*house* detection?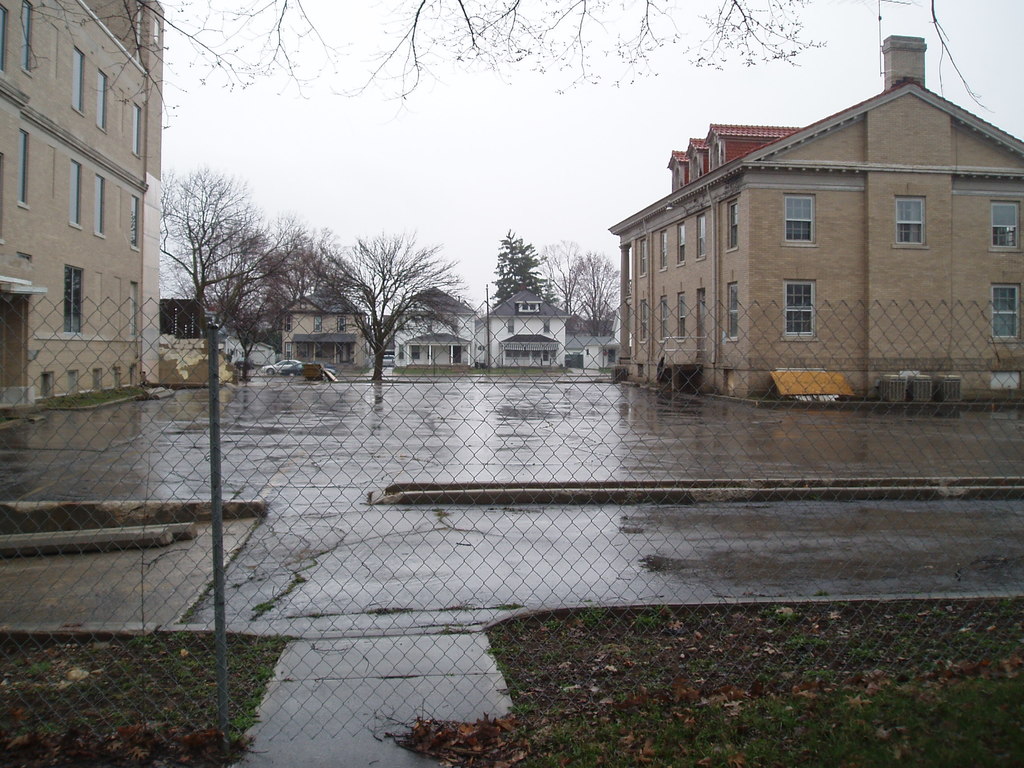
(x1=277, y1=285, x2=371, y2=369)
